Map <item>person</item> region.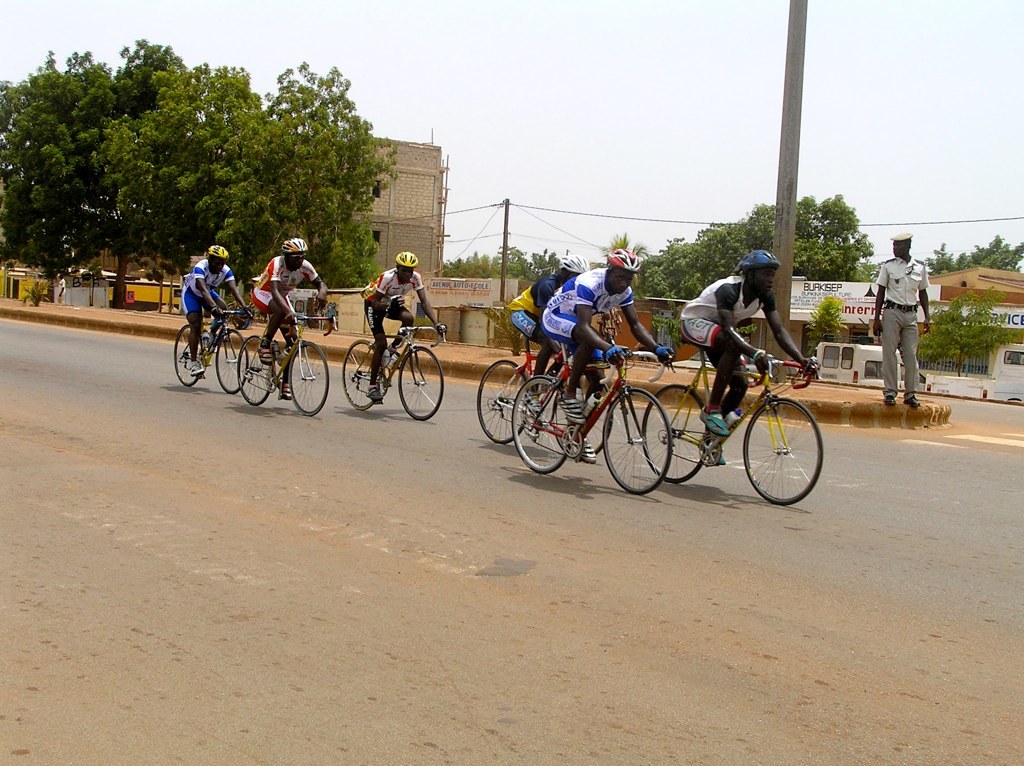
Mapped to rect(358, 251, 448, 400).
